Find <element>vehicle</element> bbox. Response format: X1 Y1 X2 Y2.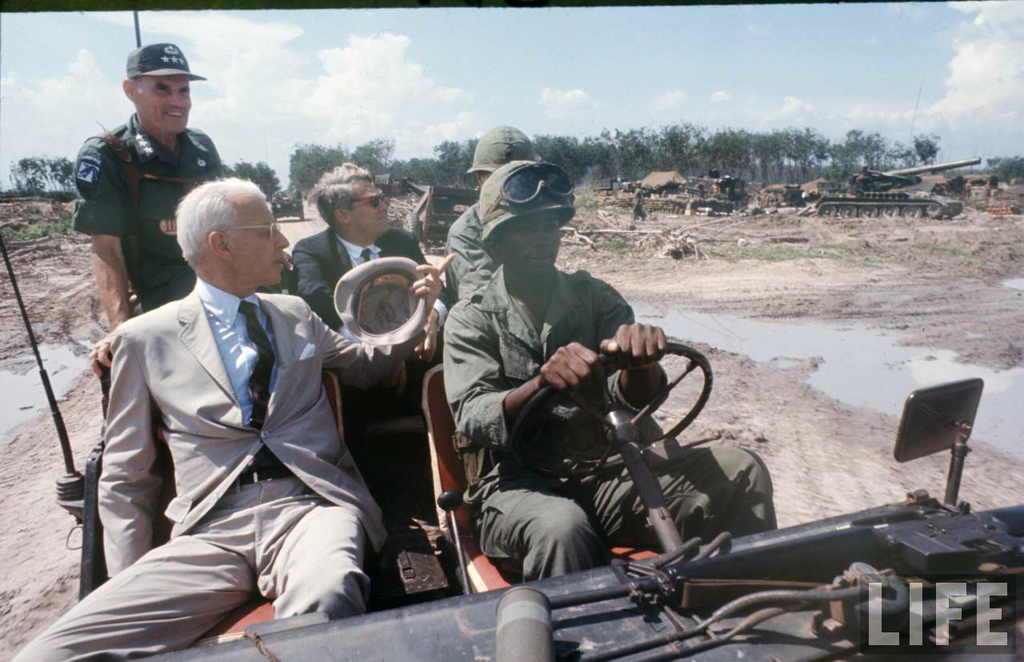
113 351 1023 661.
